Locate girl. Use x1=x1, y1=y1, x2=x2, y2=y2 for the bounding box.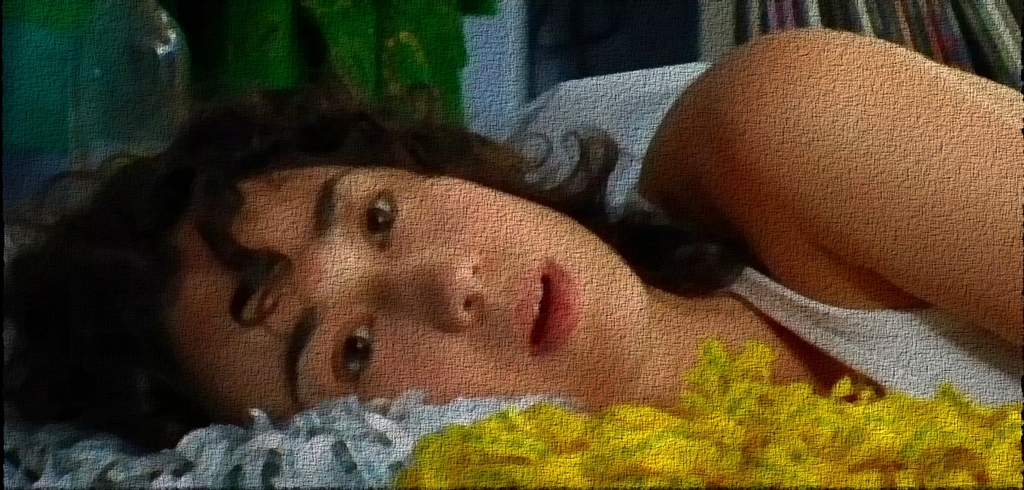
x1=0, y1=29, x2=1023, y2=452.
